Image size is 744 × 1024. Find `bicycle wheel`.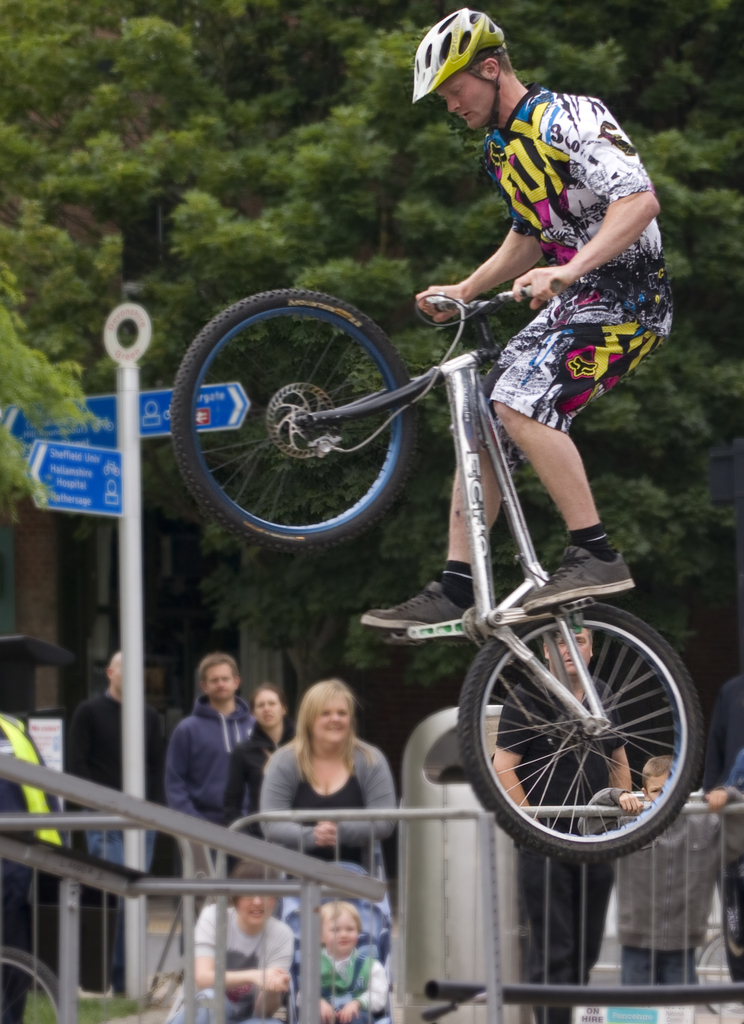
[left=450, top=598, right=714, bottom=864].
